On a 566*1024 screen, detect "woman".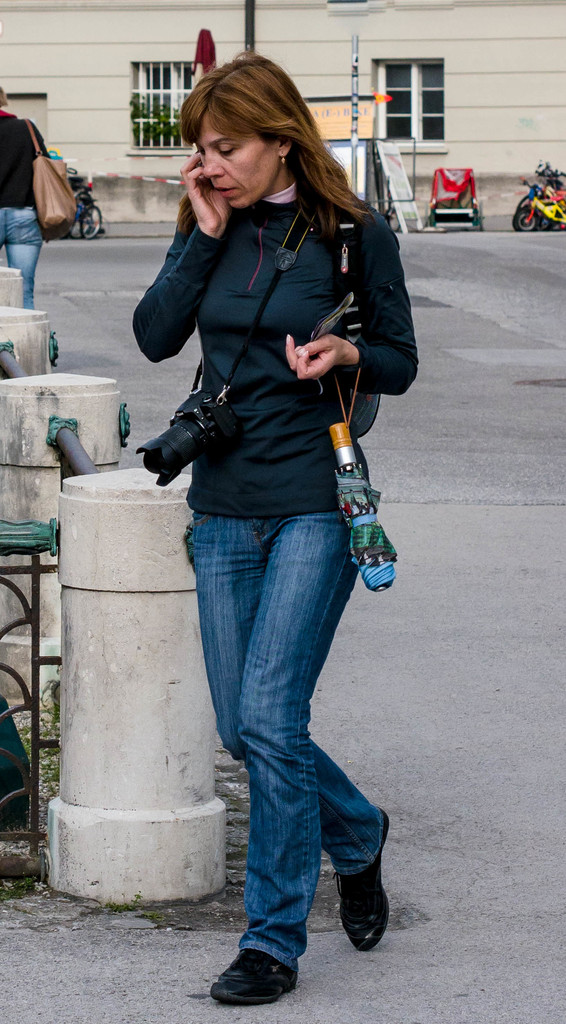
l=0, t=86, r=55, b=308.
